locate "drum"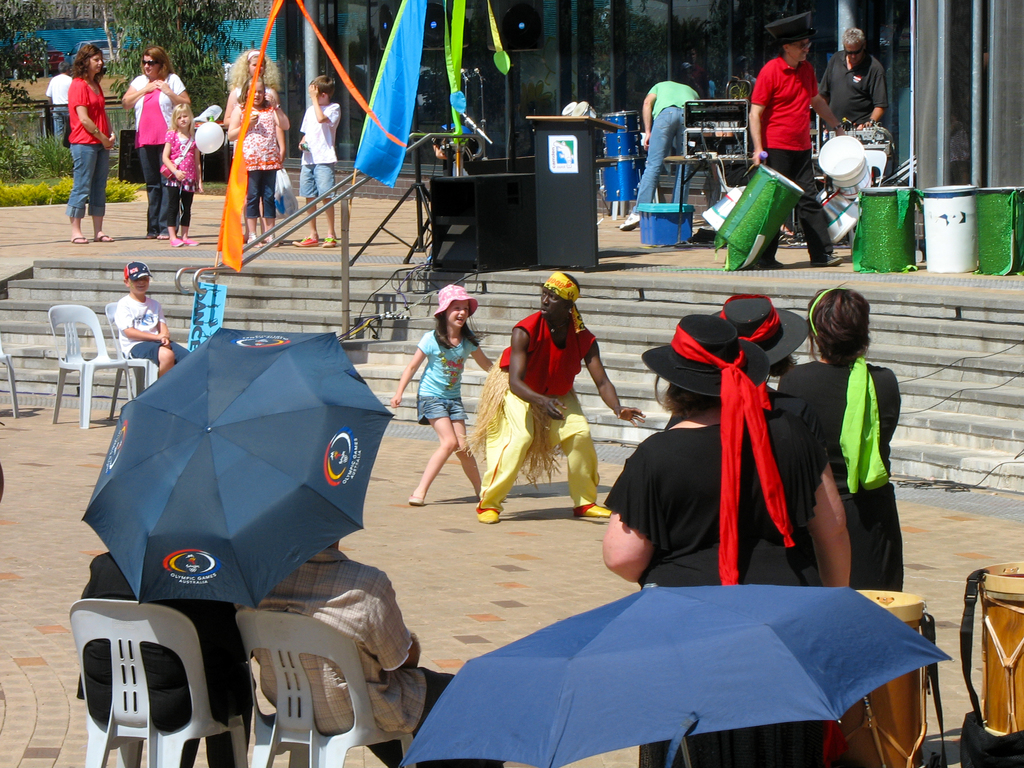
605 111 640 160
